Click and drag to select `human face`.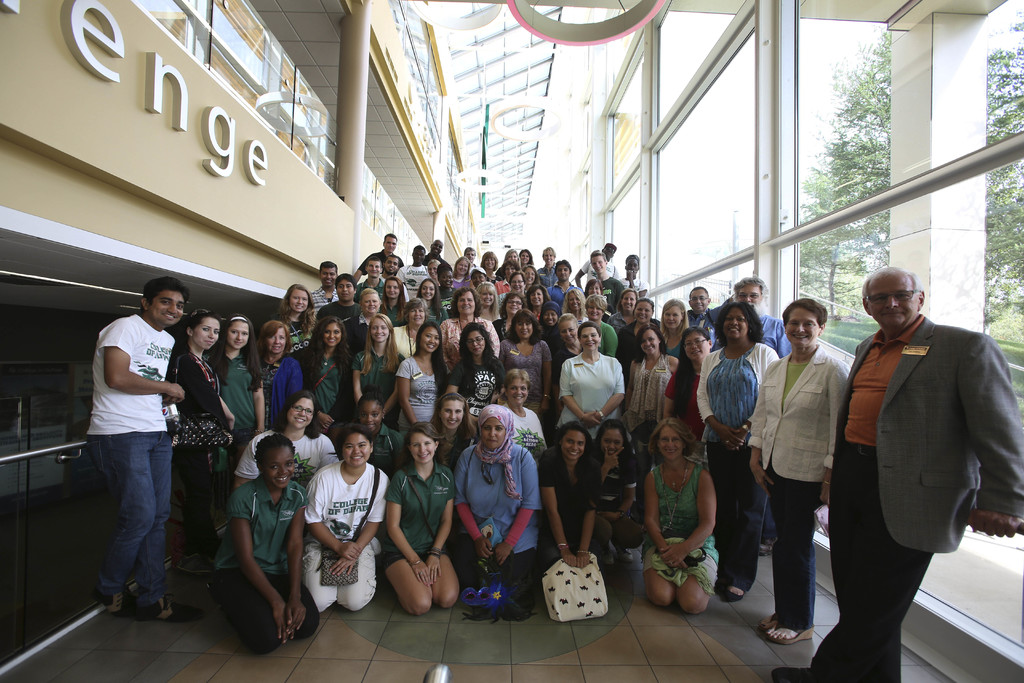
Selection: (508, 295, 518, 312).
